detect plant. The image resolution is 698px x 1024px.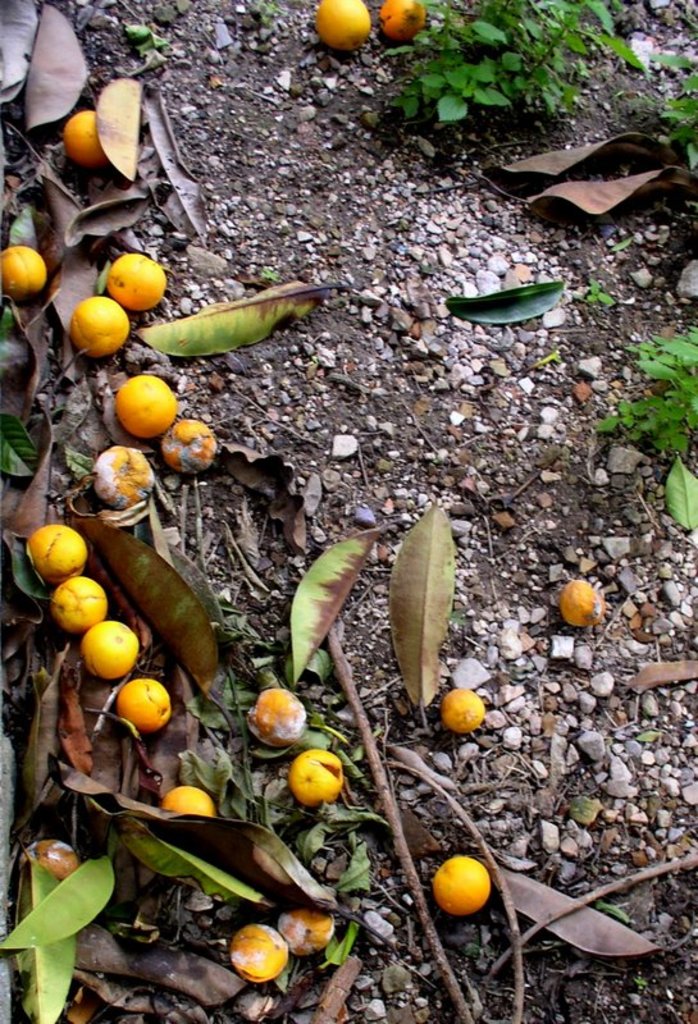
<box>571,271,616,307</box>.
